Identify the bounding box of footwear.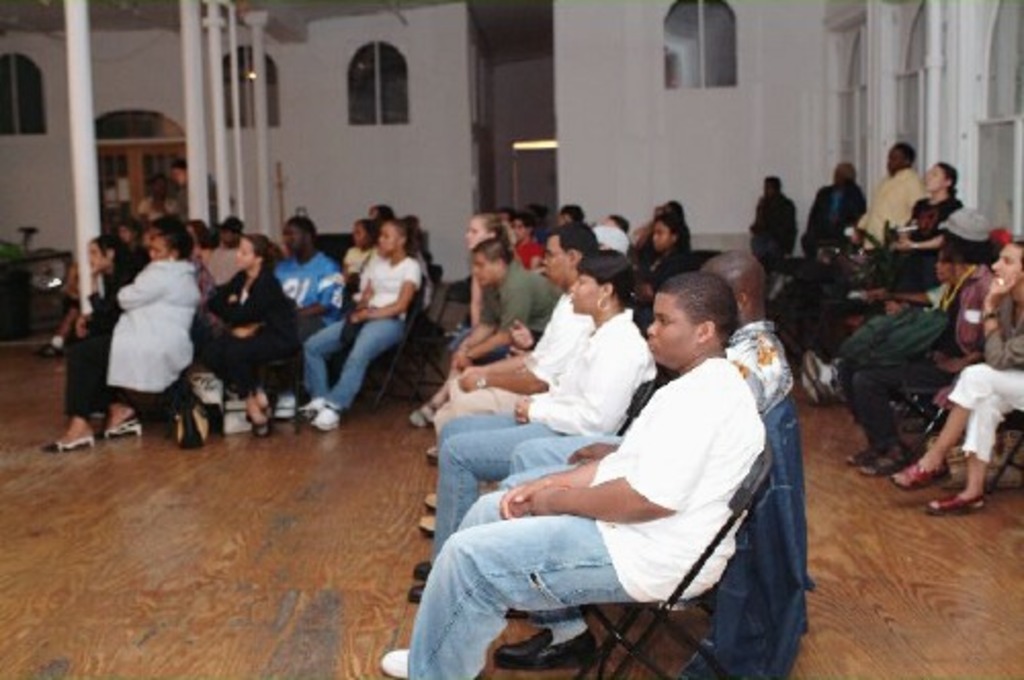
l=492, t=627, r=596, b=670.
